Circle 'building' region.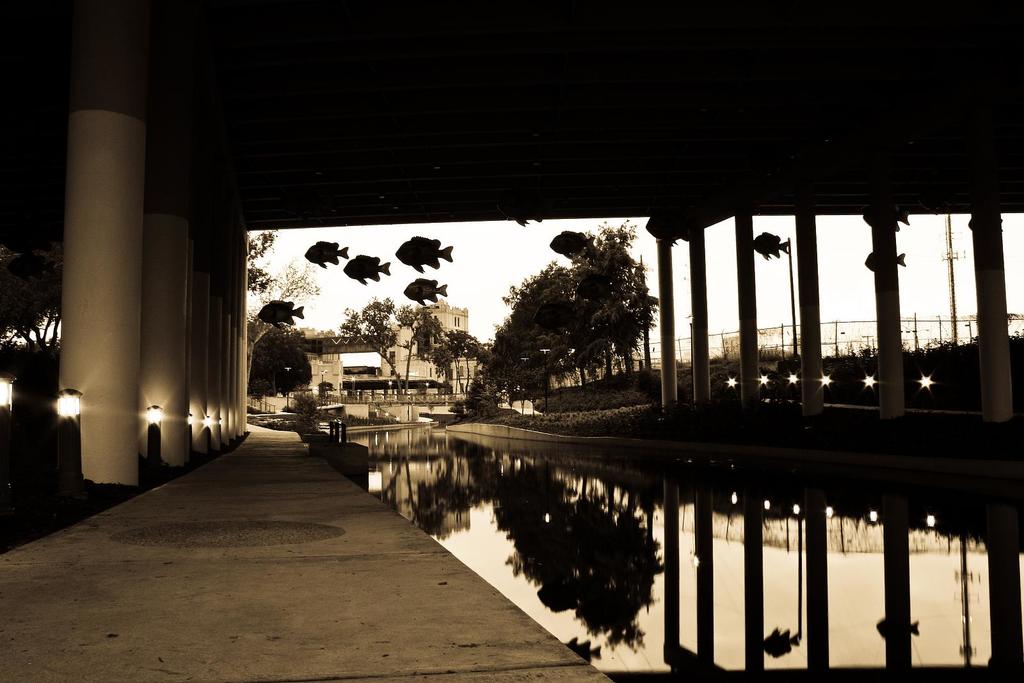
Region: crop(377, 296, 468, 391).
